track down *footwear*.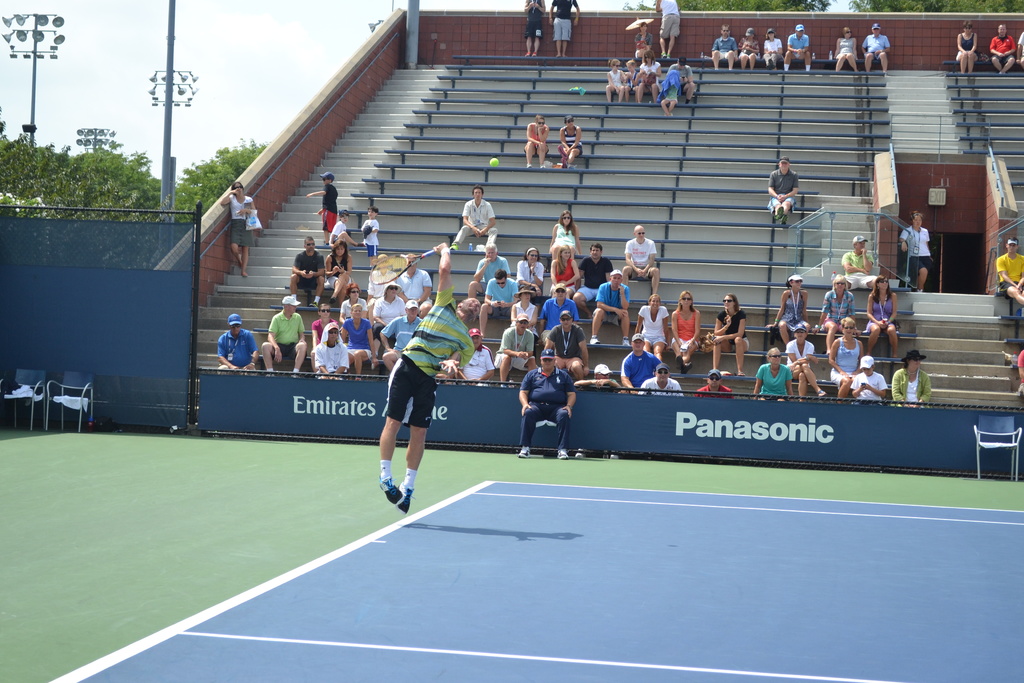
Tracked to [609, 450, 621, 462].
